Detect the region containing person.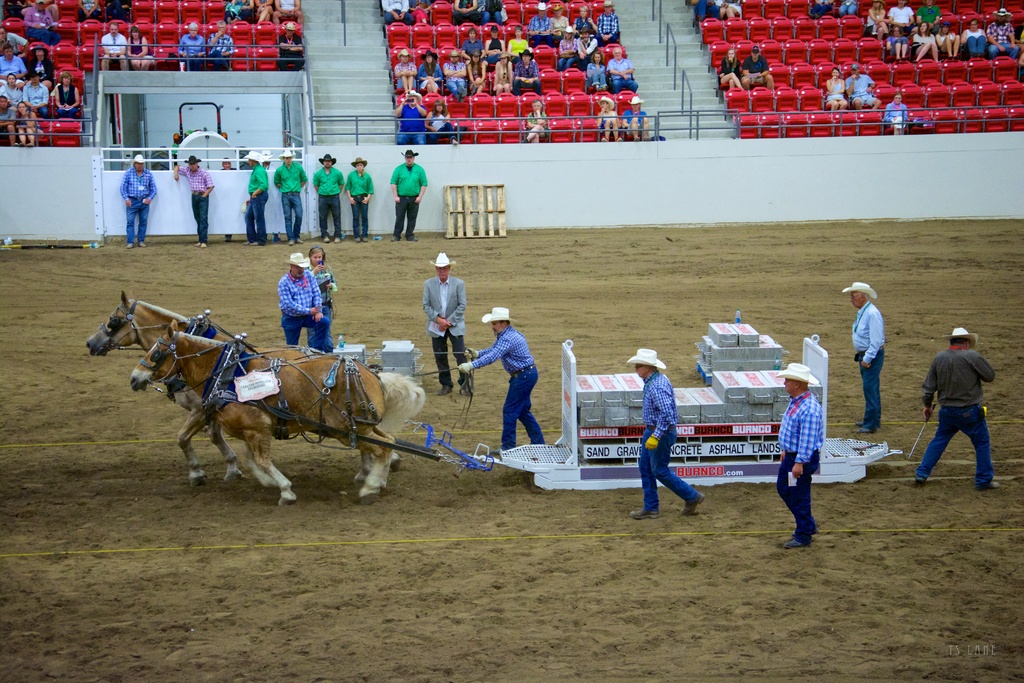
pyautogui.locateOnScreen(246, 147, 269, 242).
